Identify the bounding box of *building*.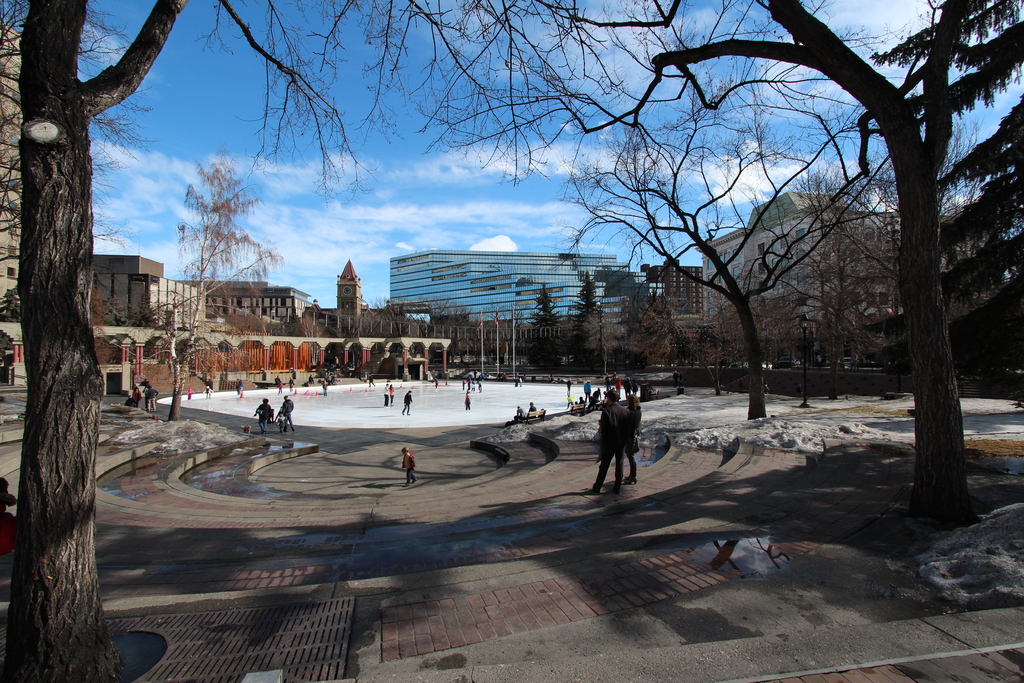
639:267:702:313.
